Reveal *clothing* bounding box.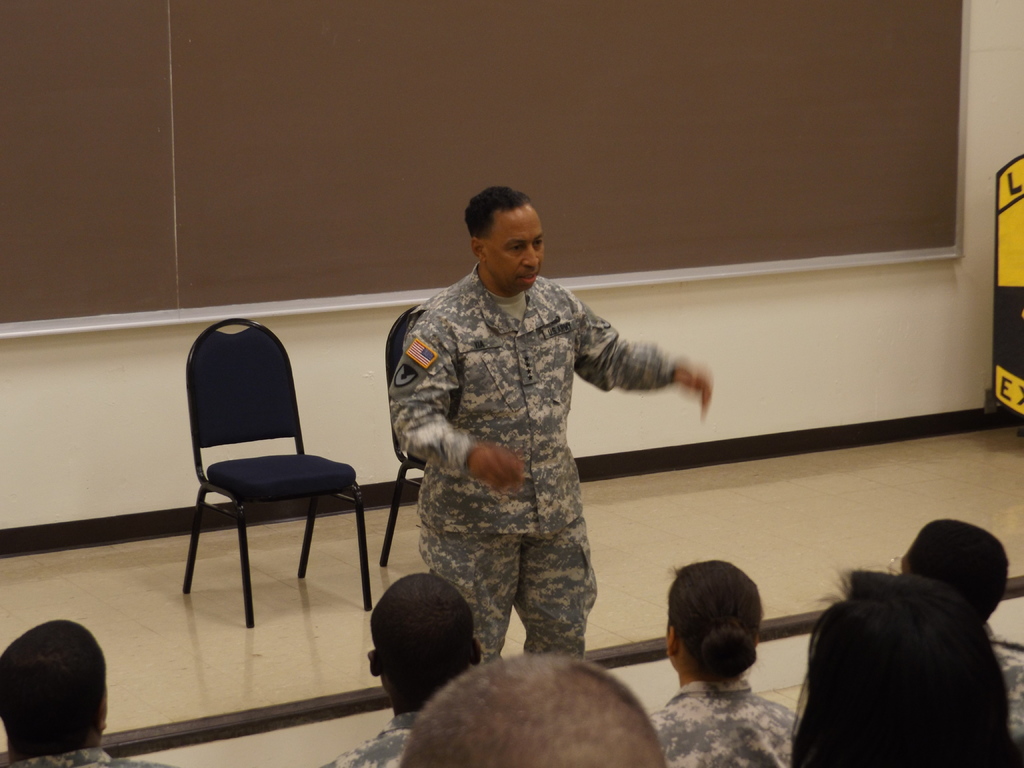
Revealed: rect(0, 743, 173, 767).
